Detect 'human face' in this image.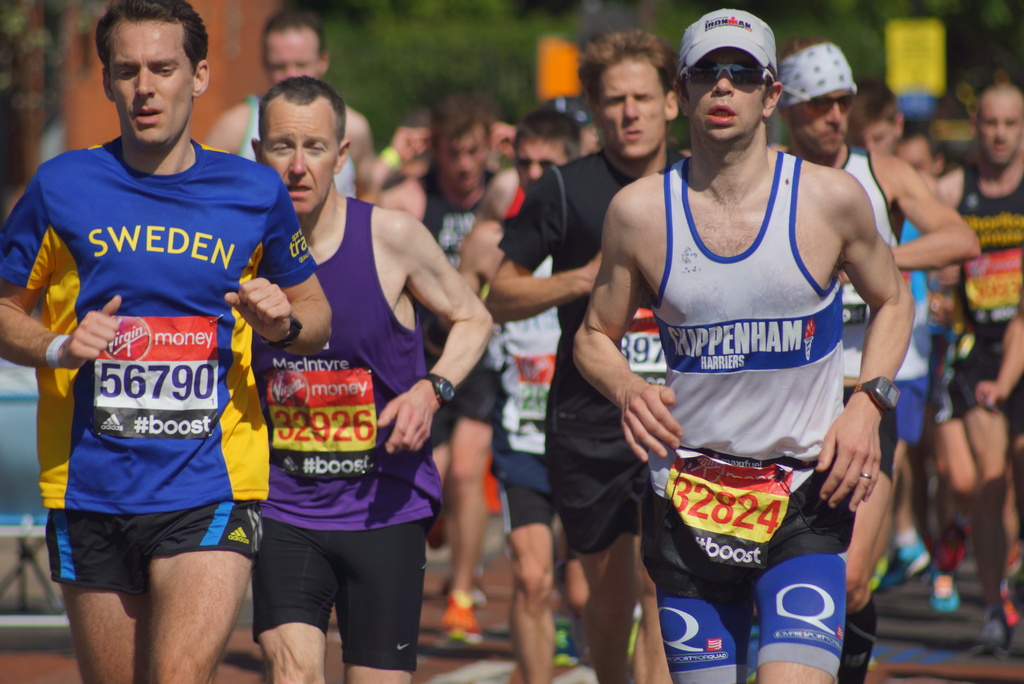
Detection: left=255, top=111, right=340, bottom=212.
